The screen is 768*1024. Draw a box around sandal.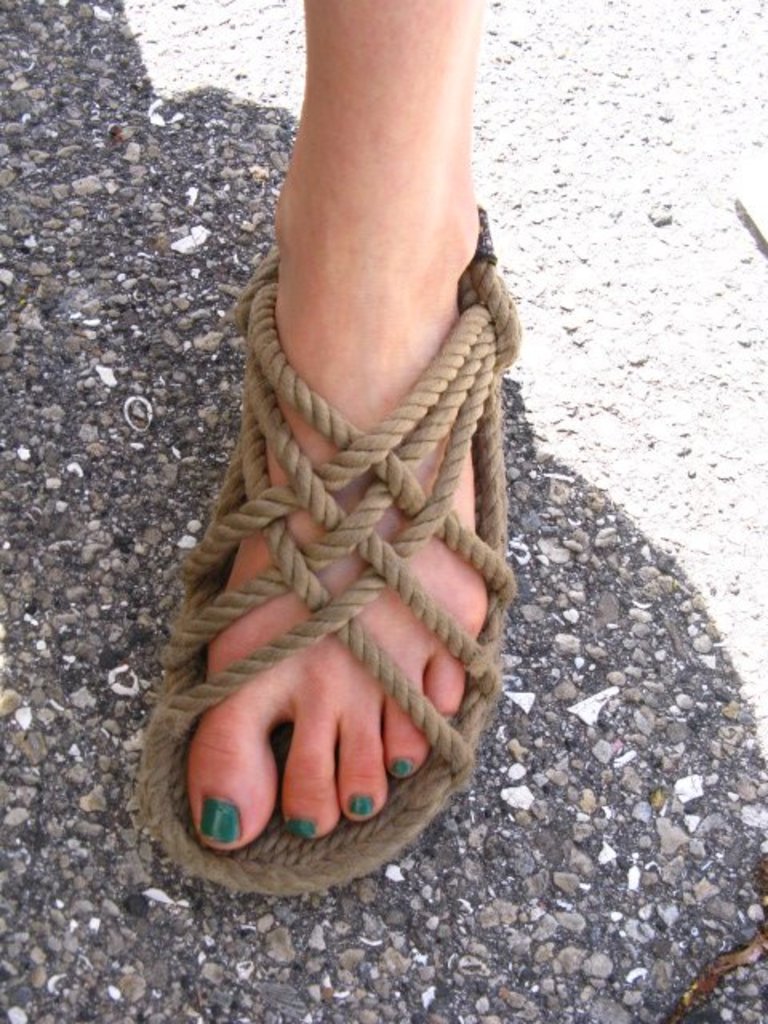
[141,142,517,858].
